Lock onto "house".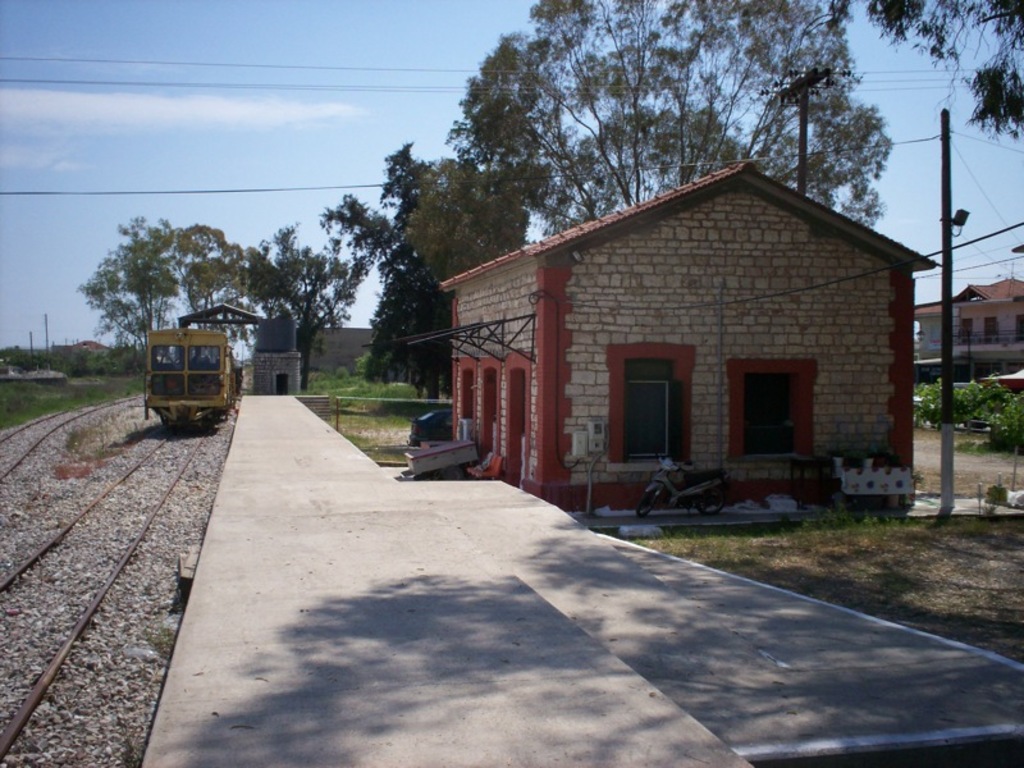
Locked: <box>311,314,388,381</box>.
